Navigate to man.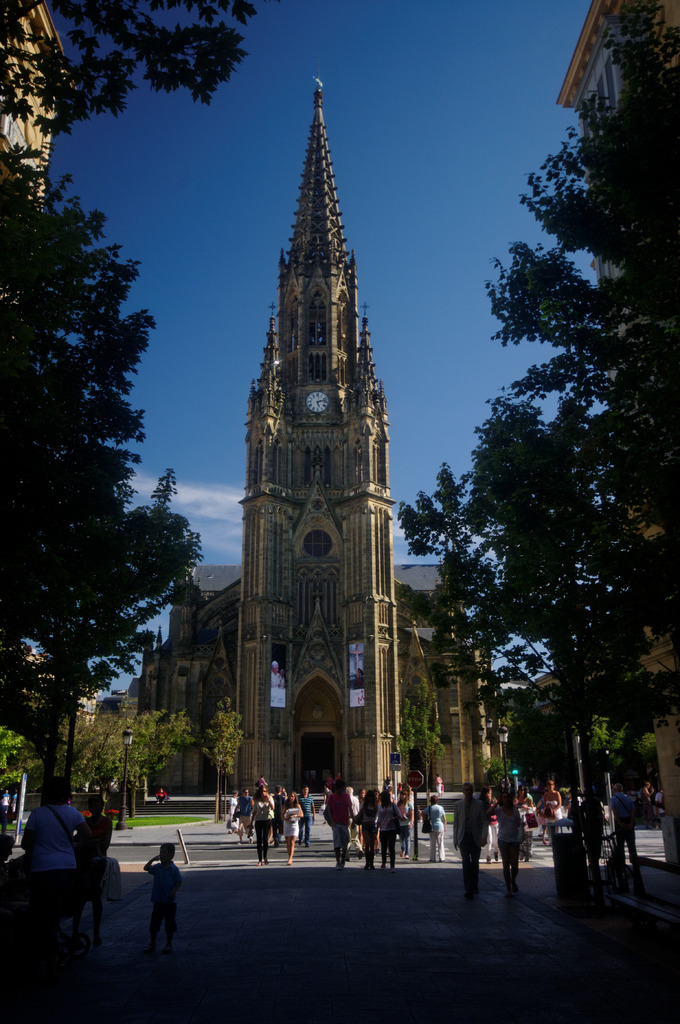
Navigation target: select_region(233, 789, 252, 847).
